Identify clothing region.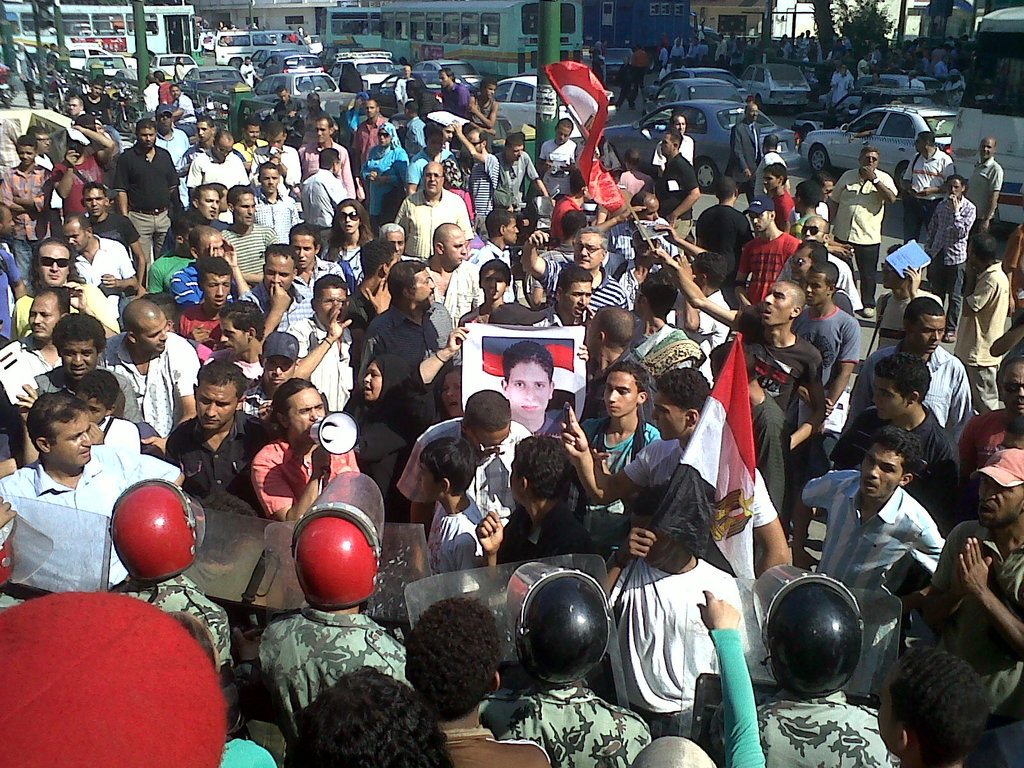
Region: [x1=111, y1=144, x2=184, y2=272].
